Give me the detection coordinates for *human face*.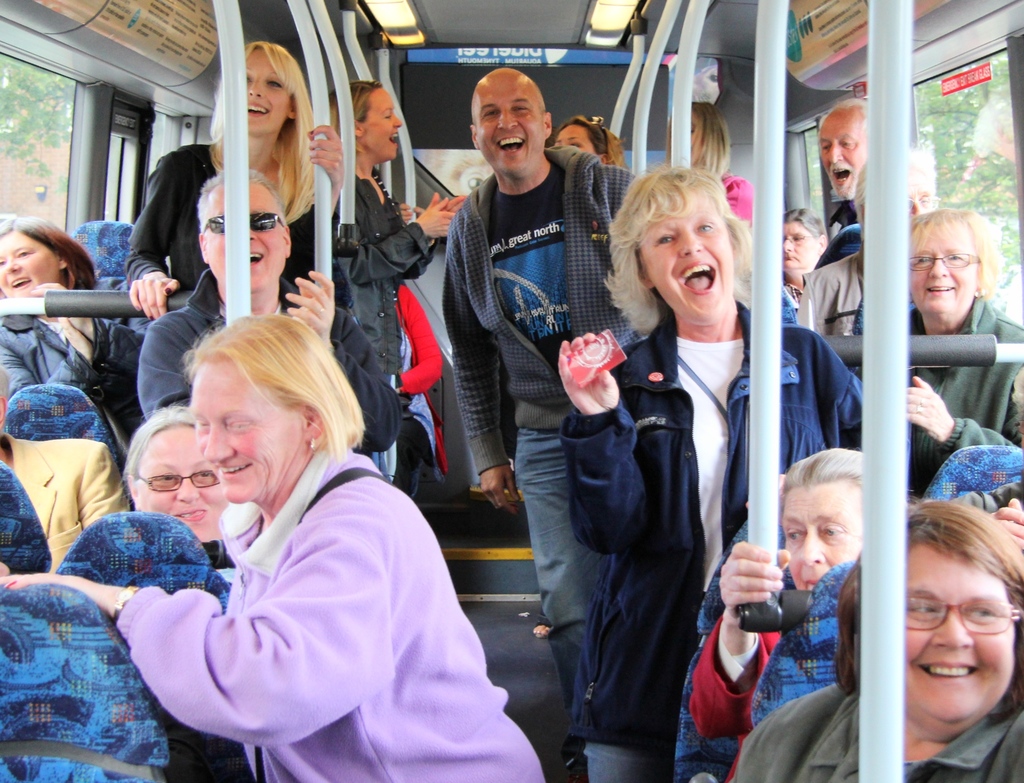
[x1=136, y1=428, x2=223, y2=539].
